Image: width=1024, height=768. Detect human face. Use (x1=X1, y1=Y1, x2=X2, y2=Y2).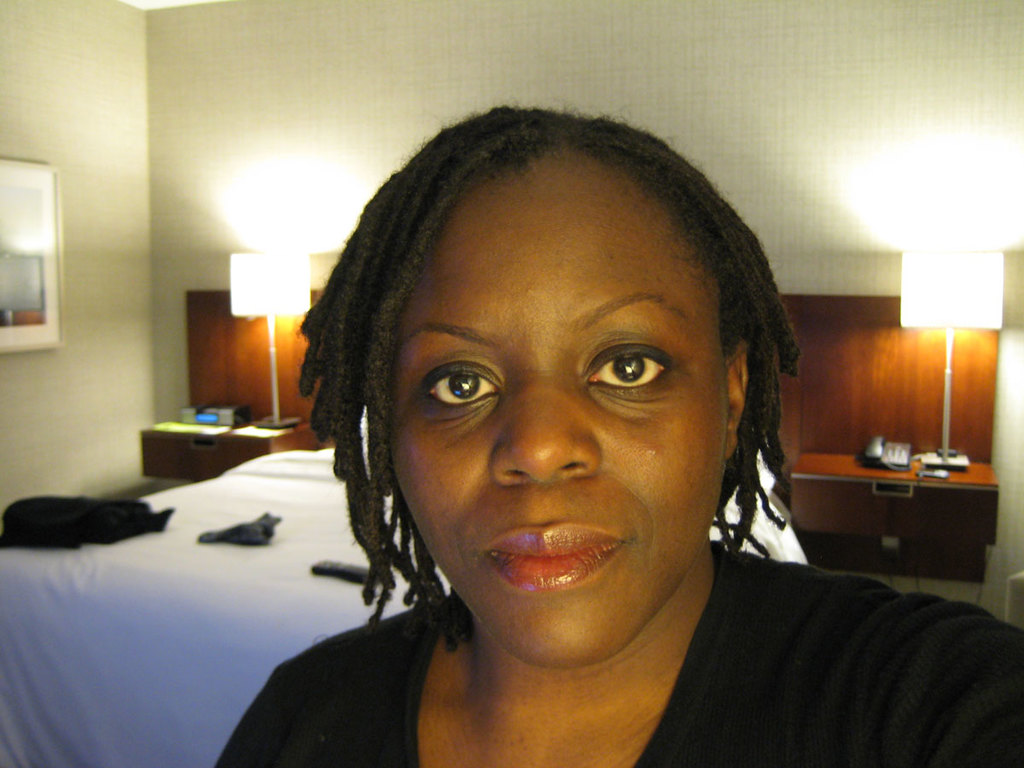
(x1=387, y1=142, x2=734, y2=670).
